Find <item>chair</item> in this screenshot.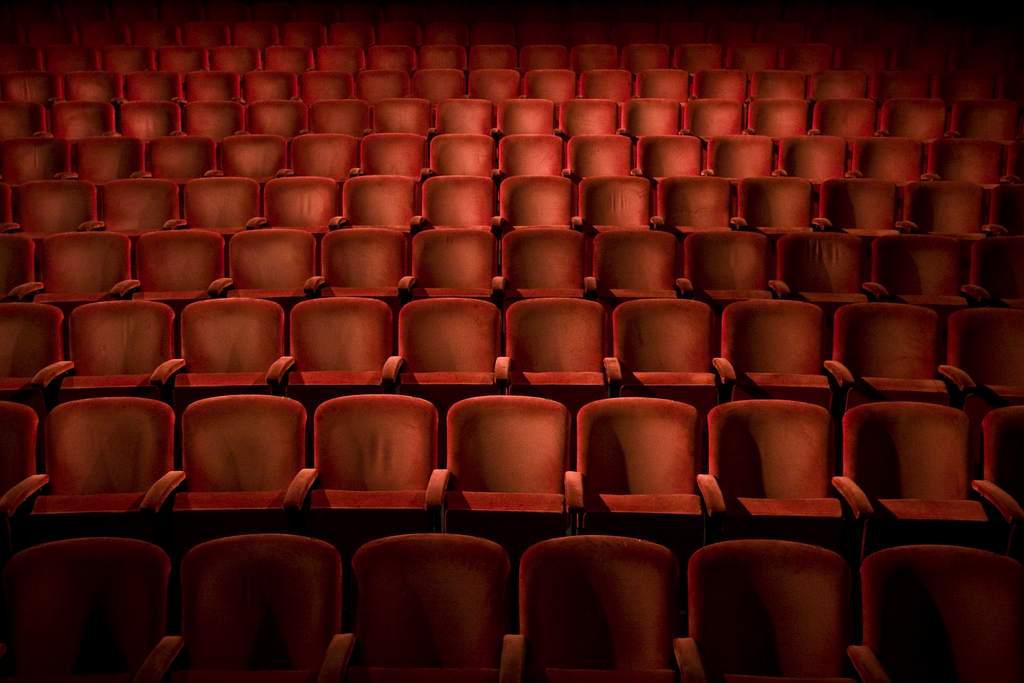
The bounding box for <item>chair</item> is <bbox>741, 175, 814, 239</bbox>.
